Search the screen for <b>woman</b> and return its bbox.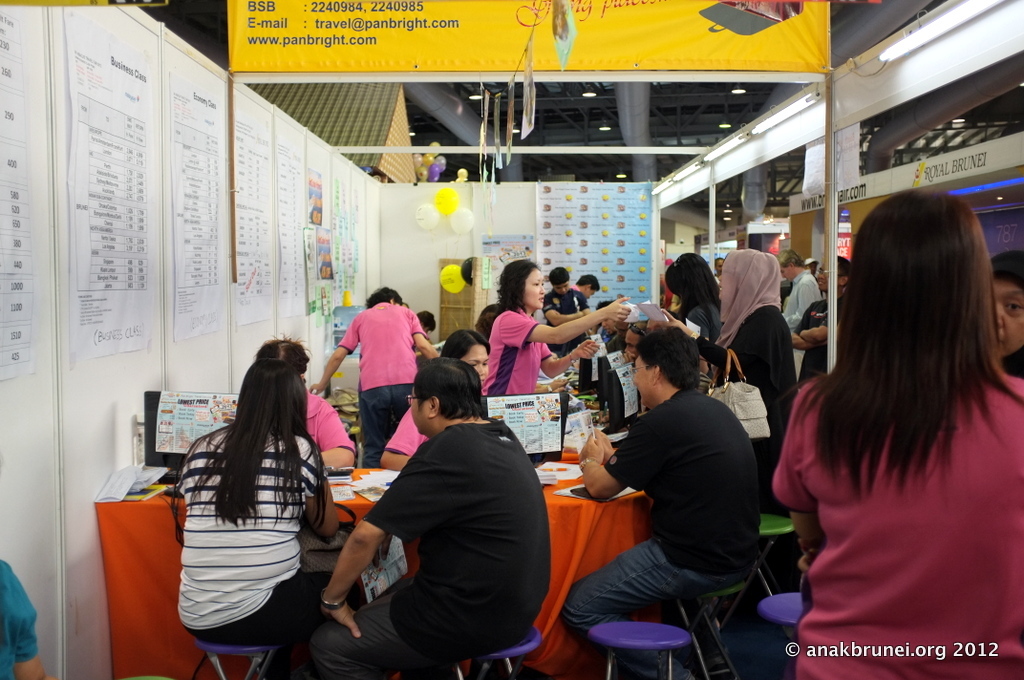
Found: bbox(664, 249, 720, 337).
